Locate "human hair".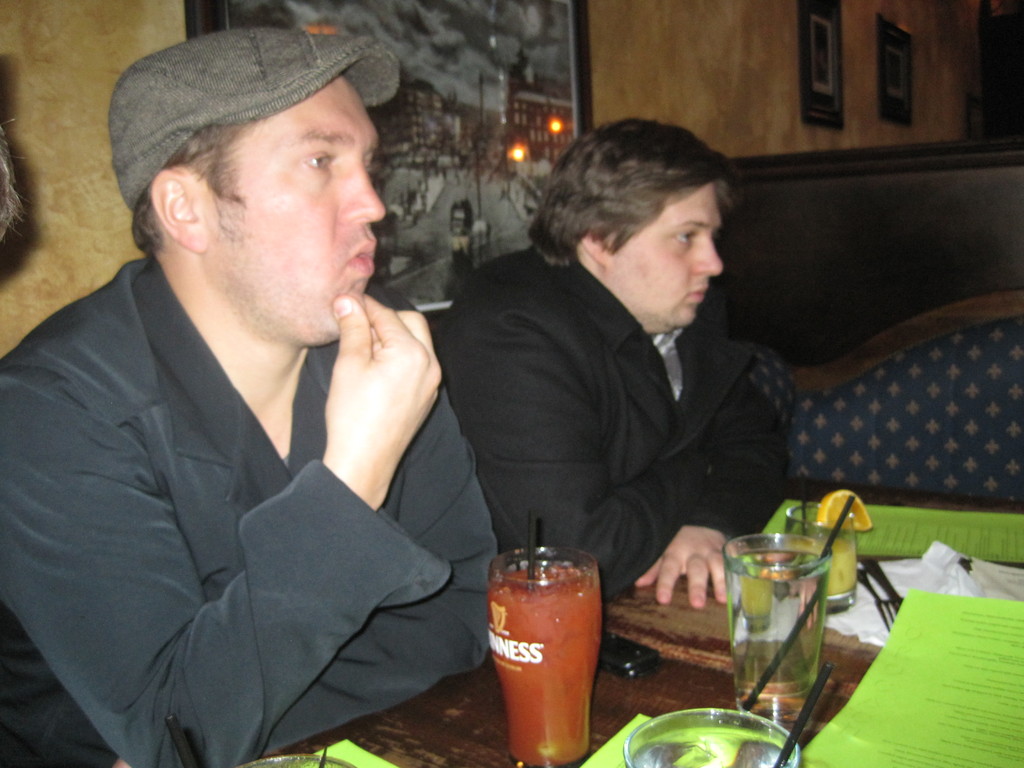
Bounding box: {"x1": 536, "y1": 119, "x2": 729, "y2": 300}.
